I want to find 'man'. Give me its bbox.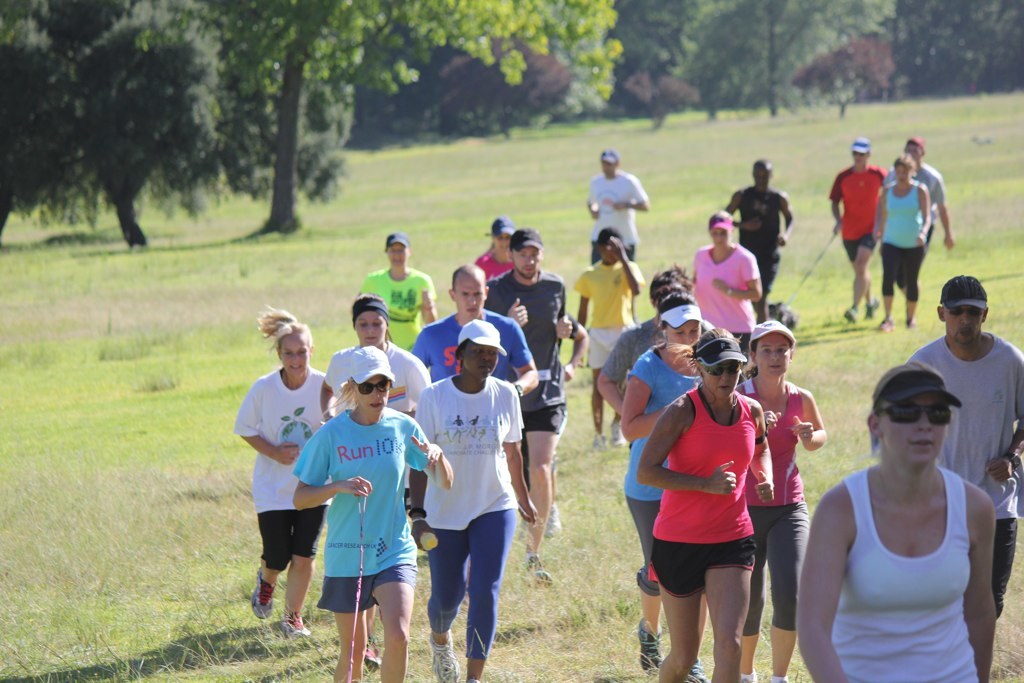
rect(593, 260, 722, 451).
